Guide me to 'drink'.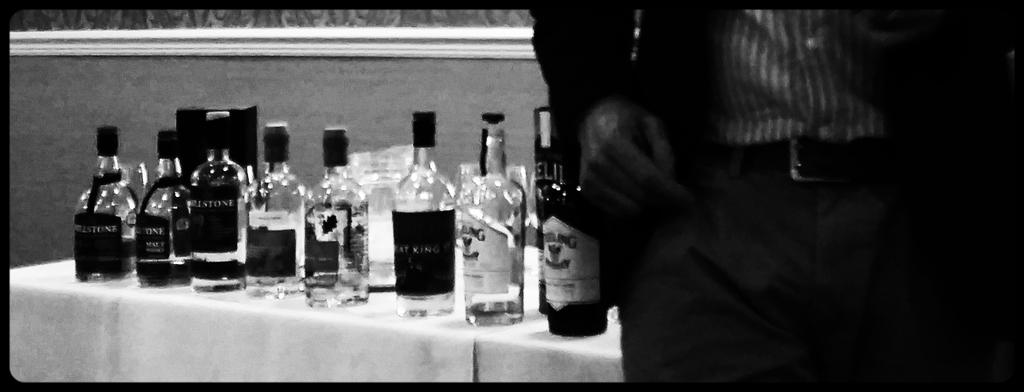
Guidance: 76:211:136:284.
